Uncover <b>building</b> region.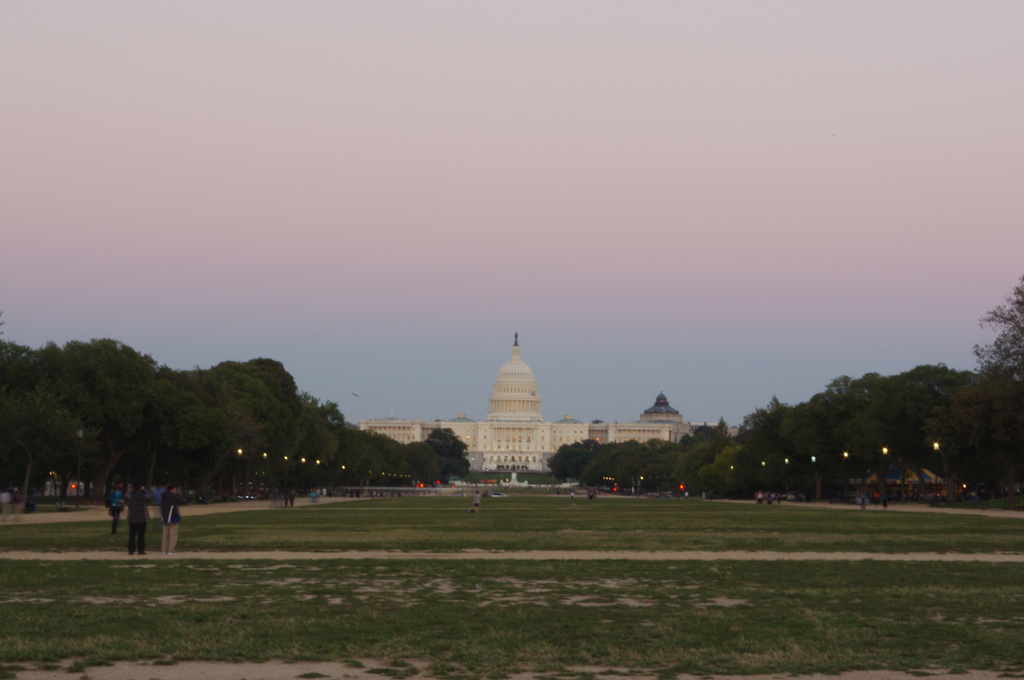
Uncovered: box=[356, 331, 737, 472].
